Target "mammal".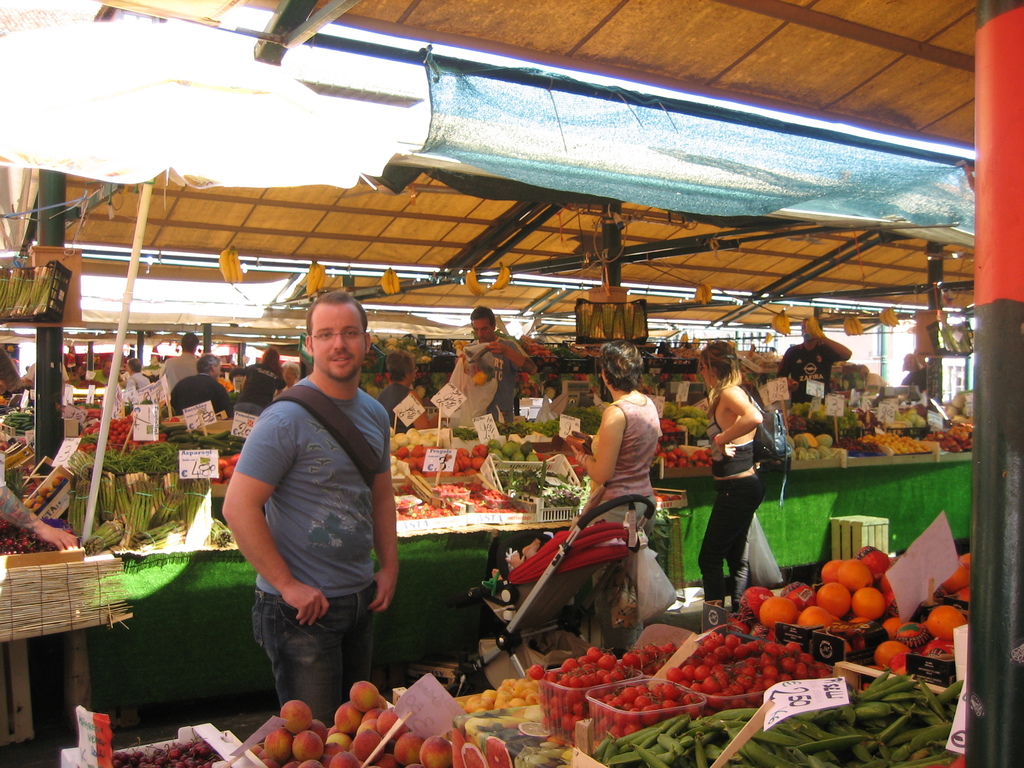
Target region: 572,337,666,621.
